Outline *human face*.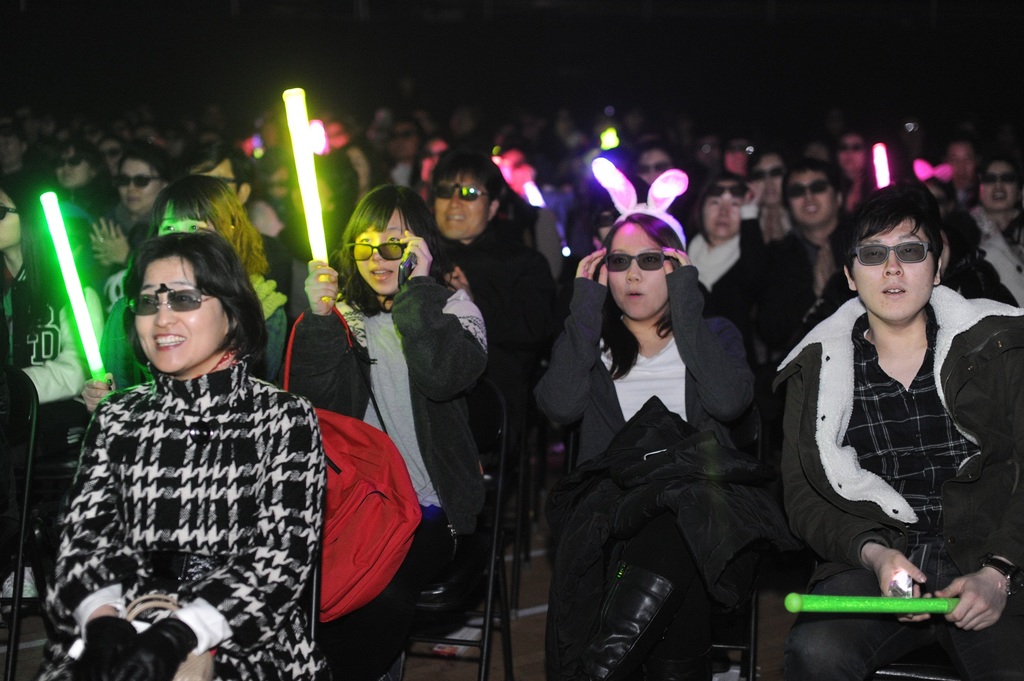
Outline: bbox=[134, 255, 235, 371].
